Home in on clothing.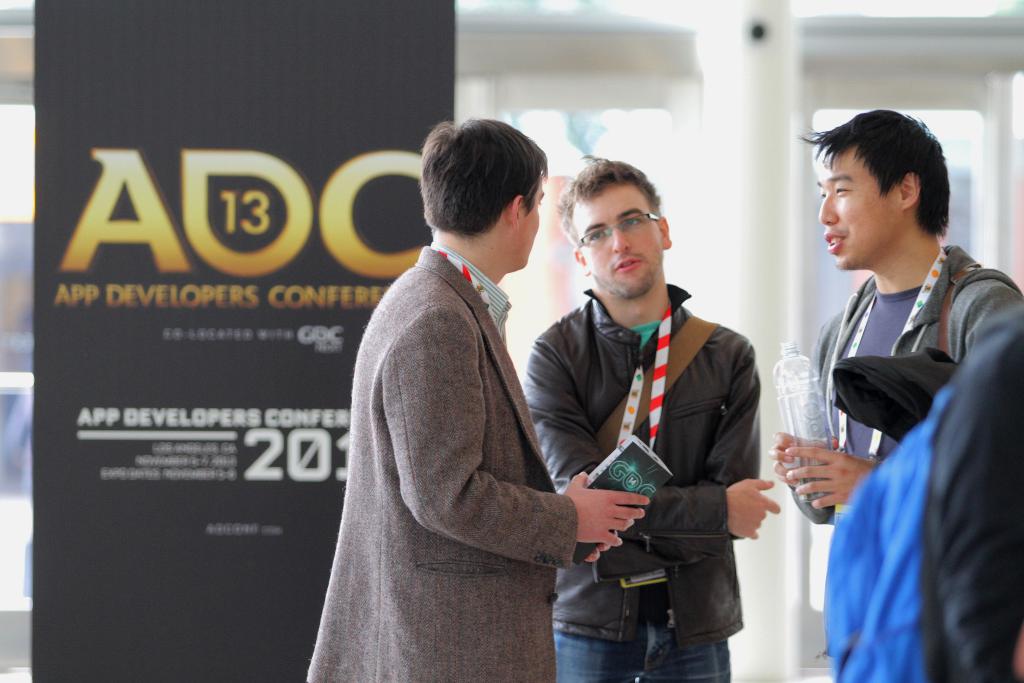
Homed in at rect(529, 286, 771, 680).
